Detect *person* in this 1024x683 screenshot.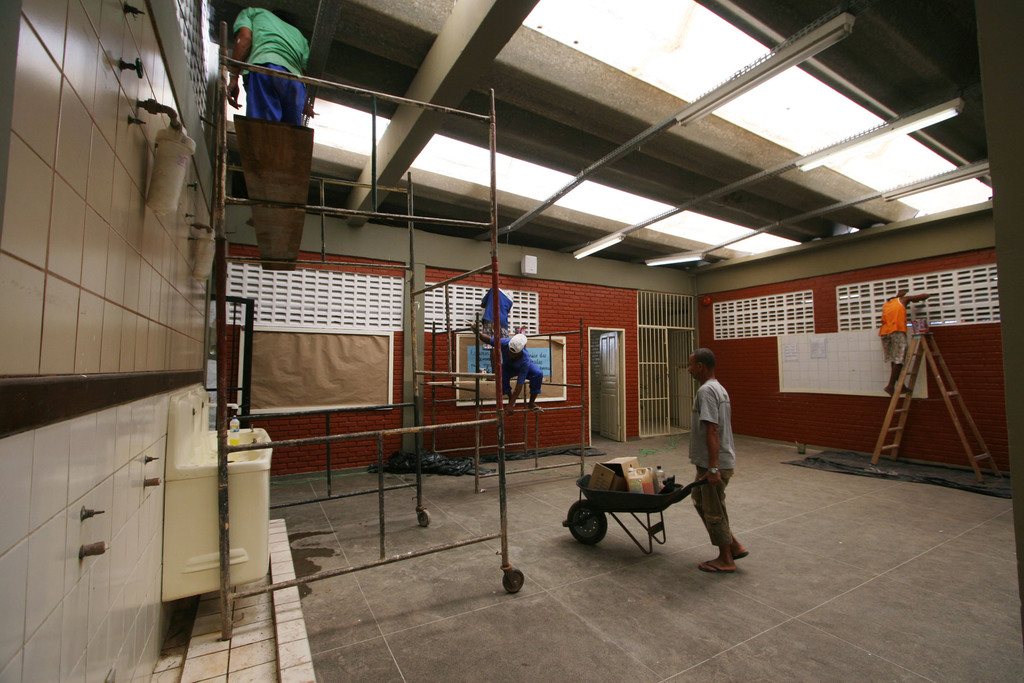
Detection: (left=881, top=286, right=926, bottom=400).
